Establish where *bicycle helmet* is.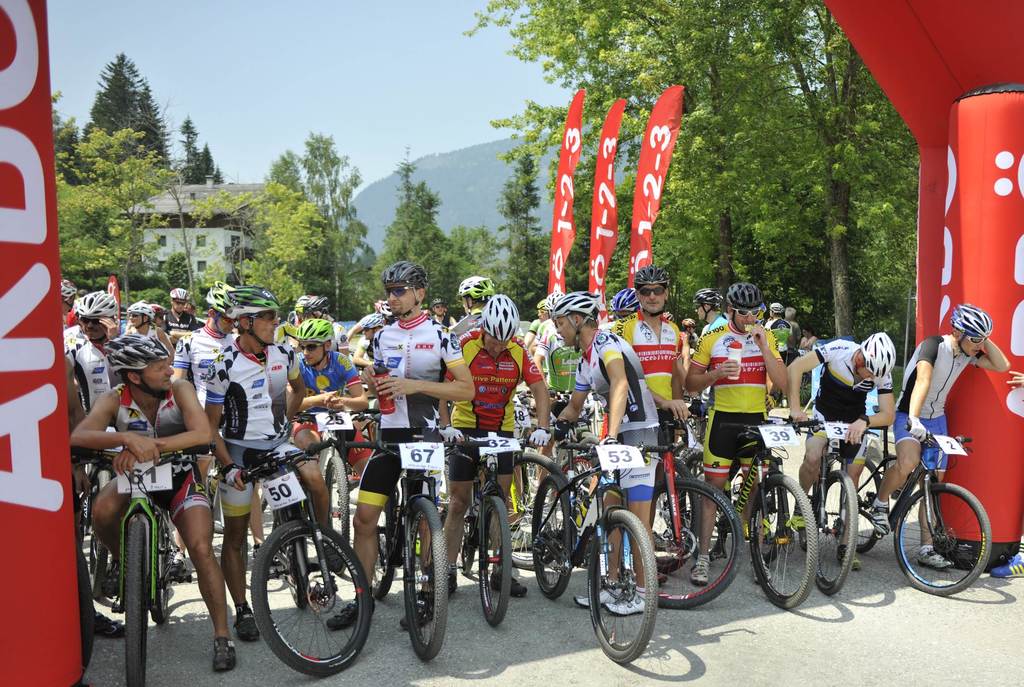
Established at {"left": 484, "top": 294, "right": 516, "bottom": 346}.
